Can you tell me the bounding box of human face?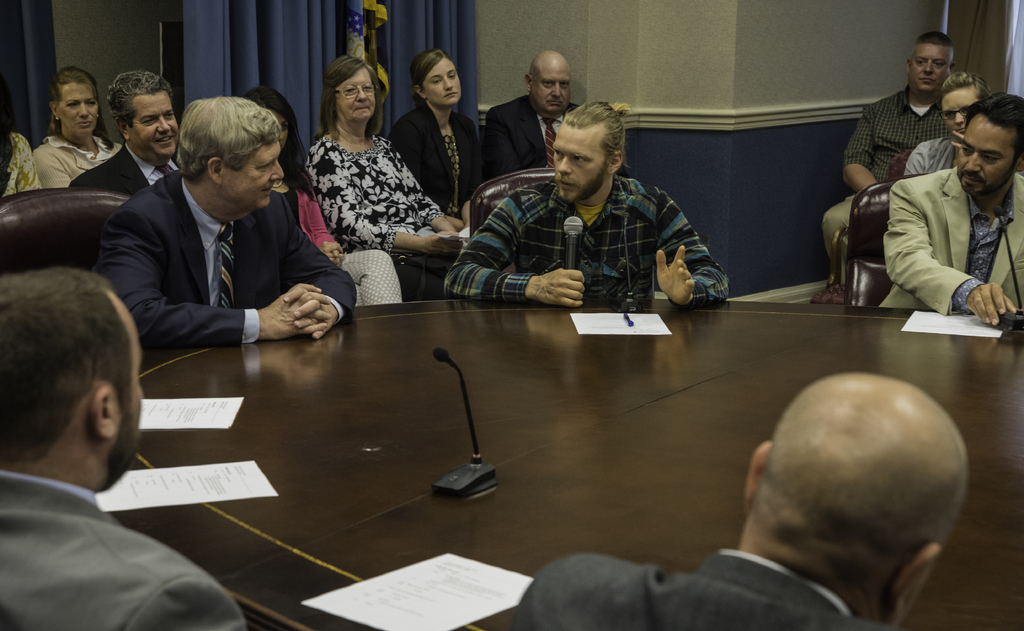
<box>225,136,284,211</box>.
